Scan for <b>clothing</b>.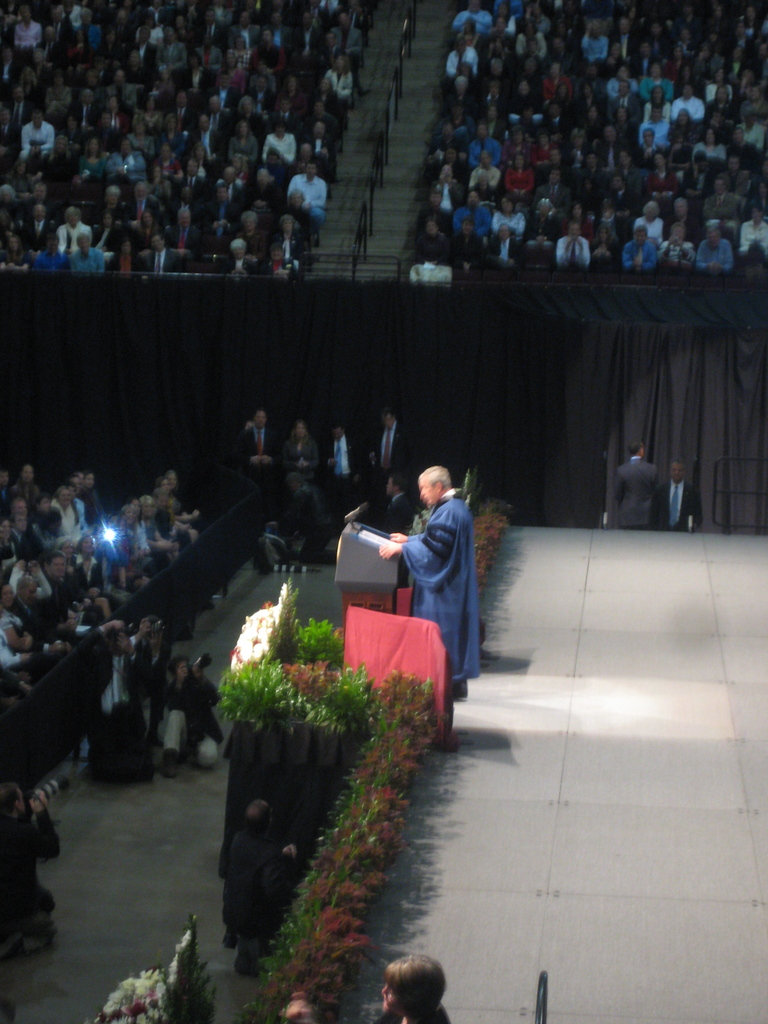
Scan result: bbox(555, 232, 591, 269).
